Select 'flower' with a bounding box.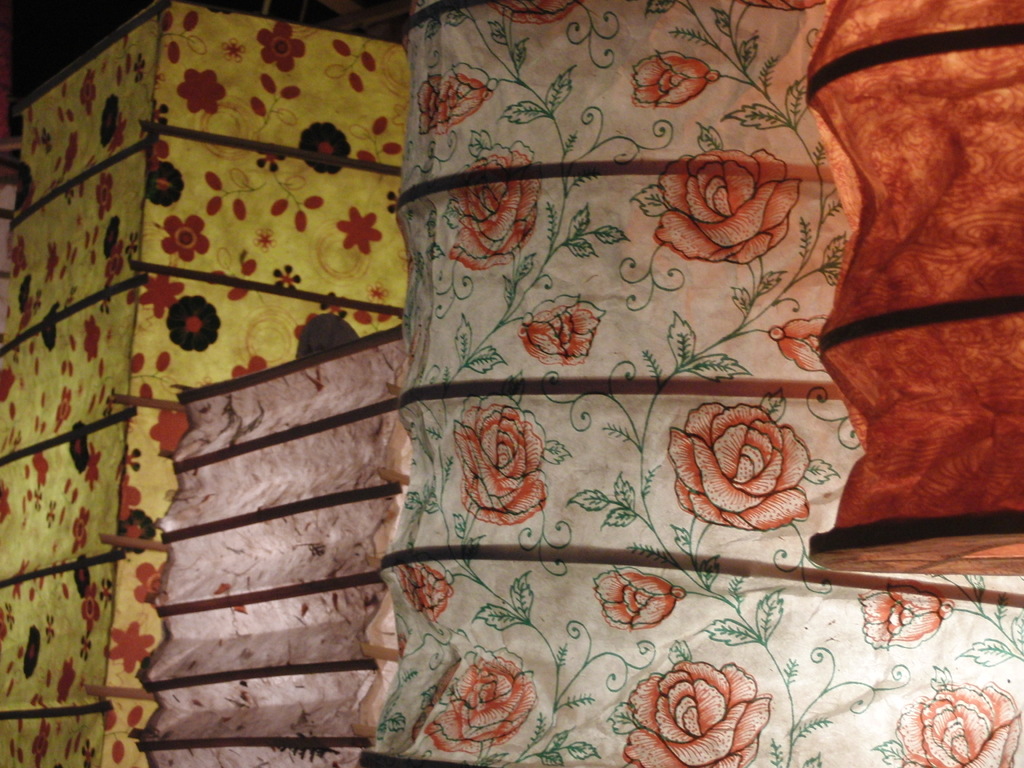
[639, 669, 770, 759].
